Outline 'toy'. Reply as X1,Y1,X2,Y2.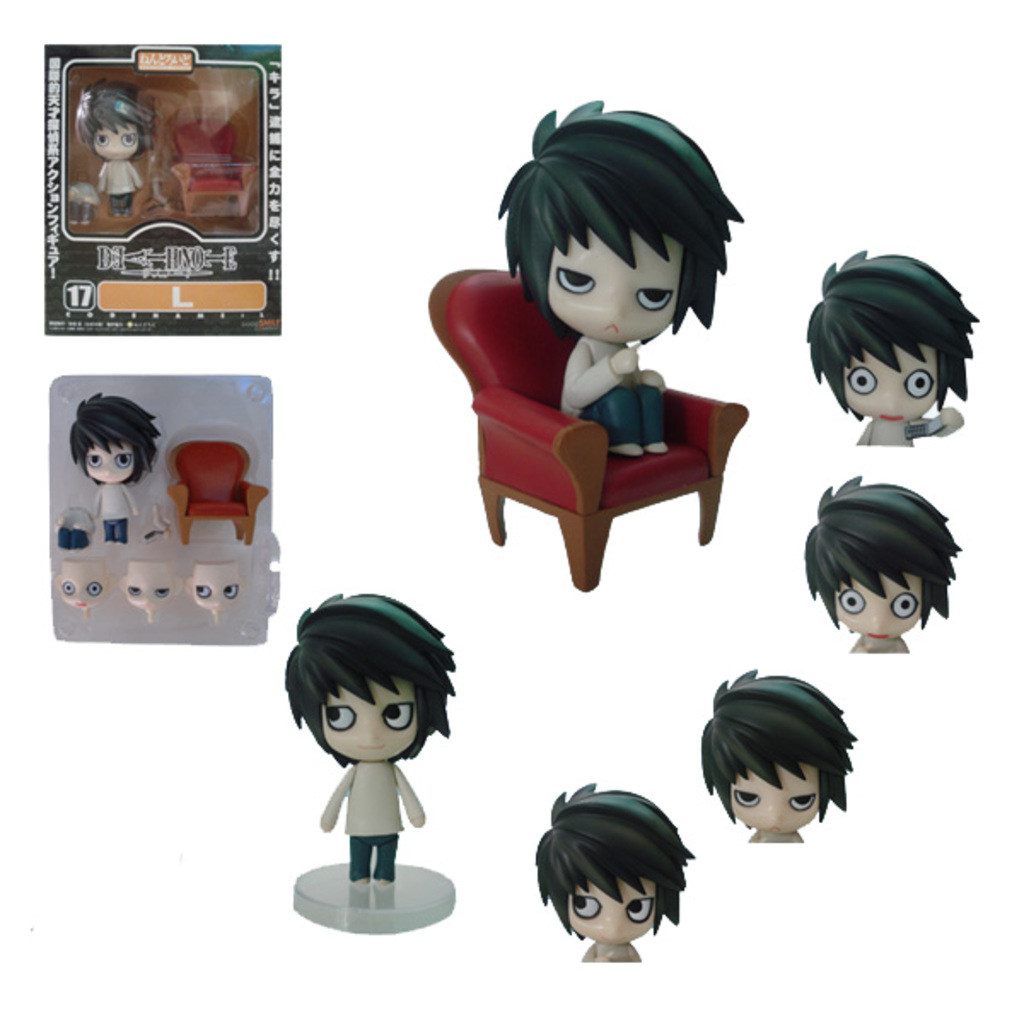
691,664,850,840.
